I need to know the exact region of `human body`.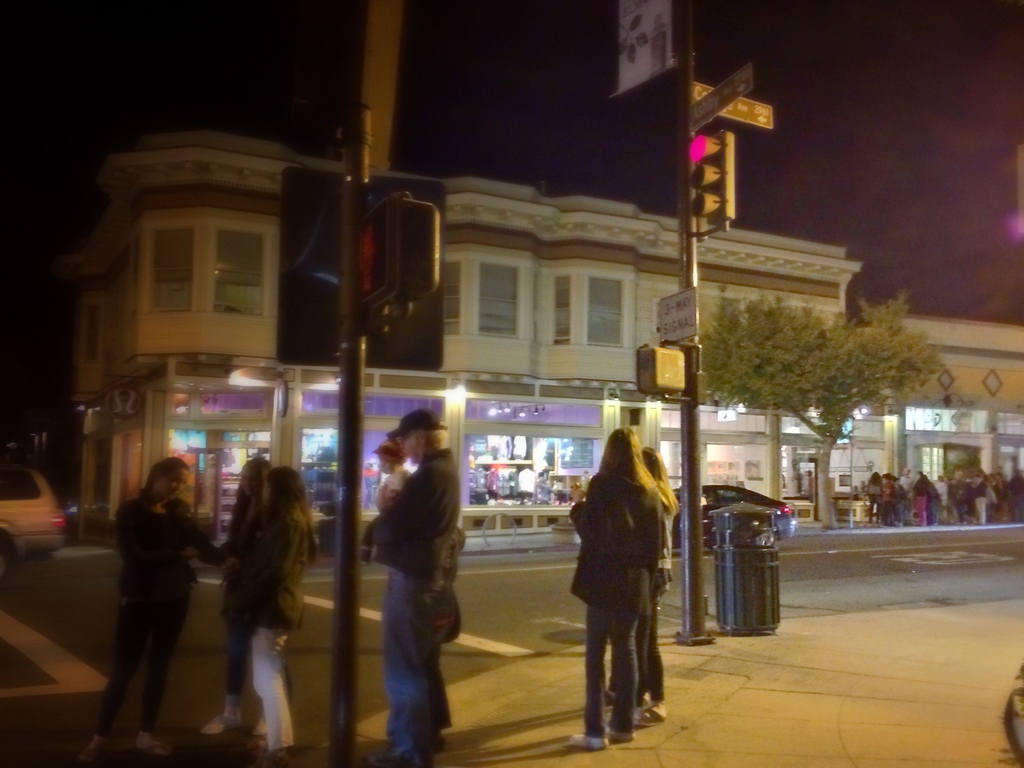
Region: rect(991, 462, 1009, 494).
